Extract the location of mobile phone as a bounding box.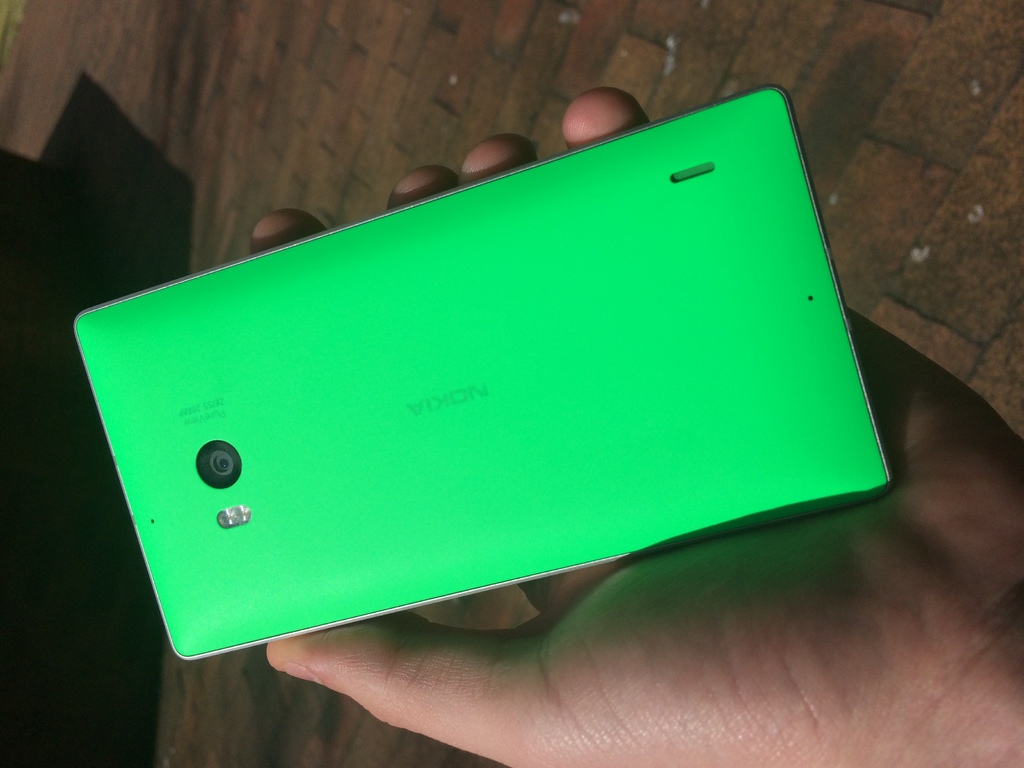
52/98/916/657.
